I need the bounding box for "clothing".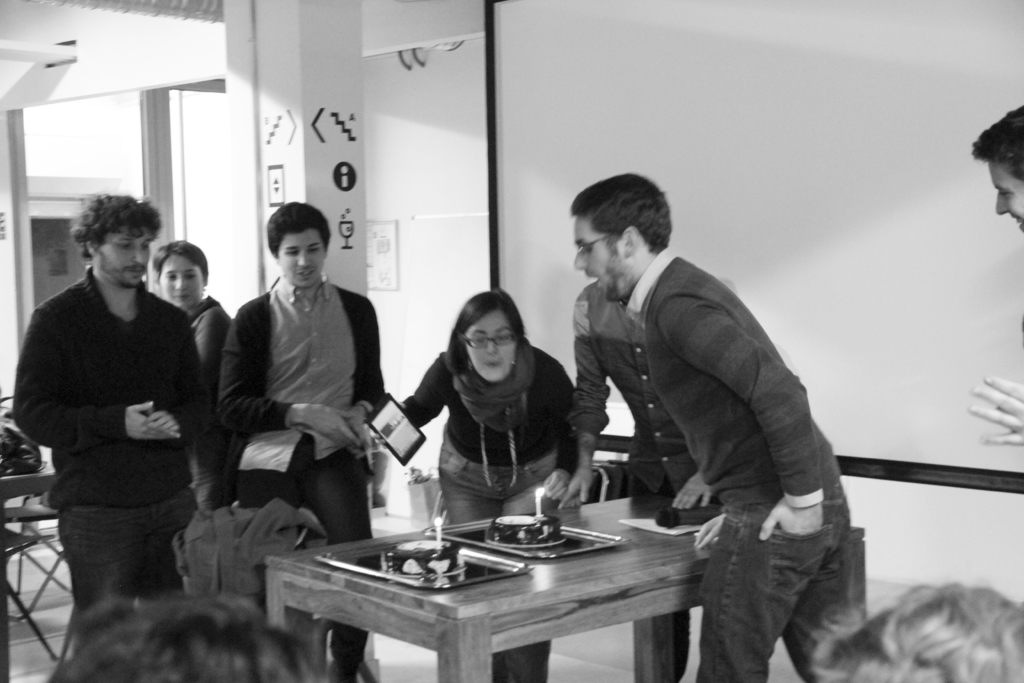
Here it is: 401/336/577/682.
